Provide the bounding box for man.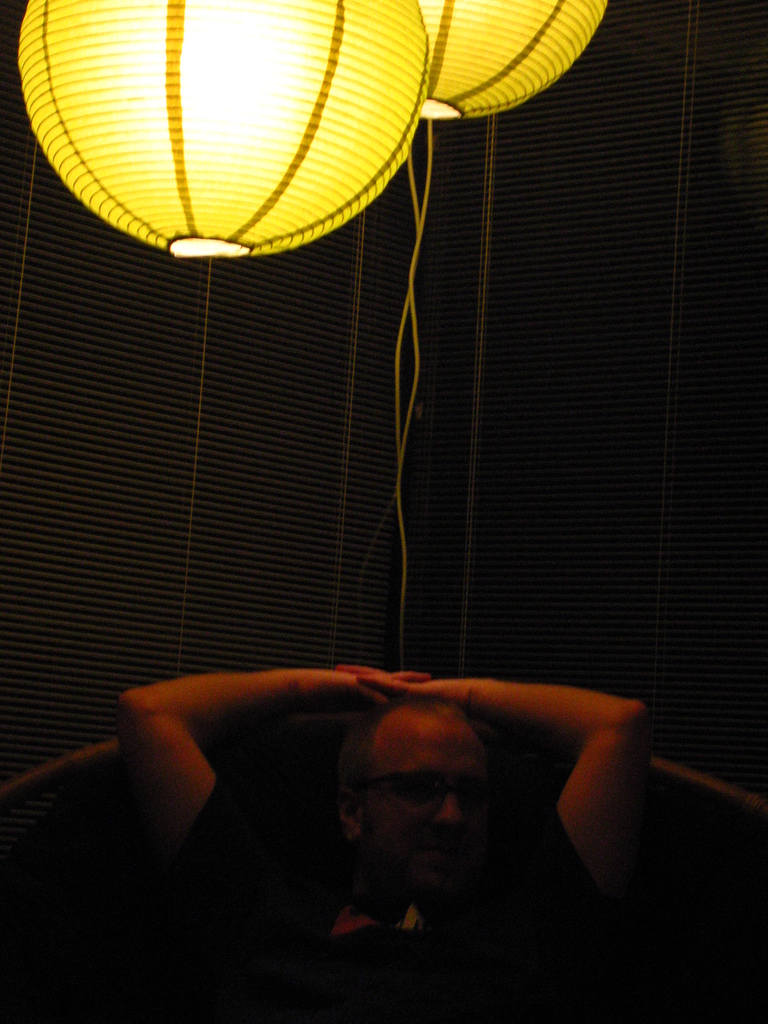
bbox=[116, 661, 661, 979].
